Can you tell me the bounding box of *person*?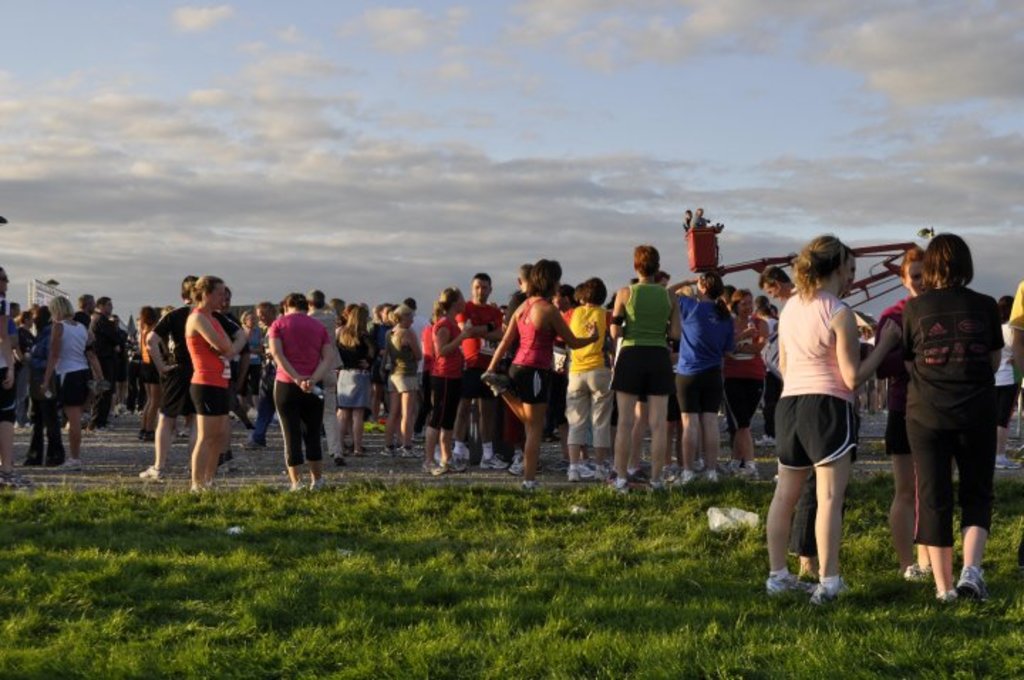
rect(418, 287, 472, 474).
